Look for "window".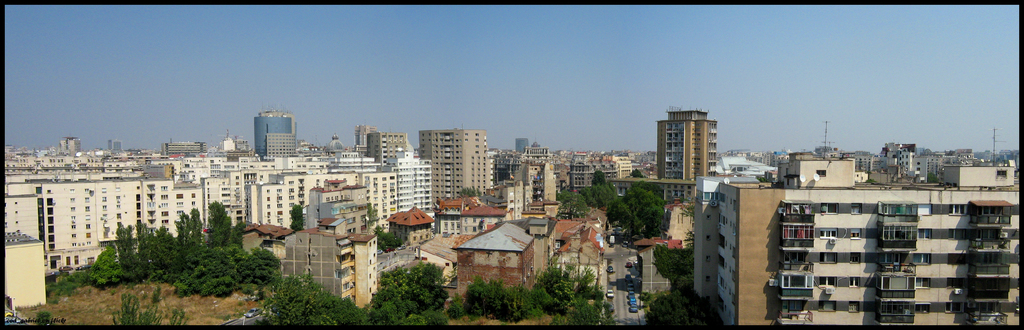
Found: 877, 273, 917, 293.
